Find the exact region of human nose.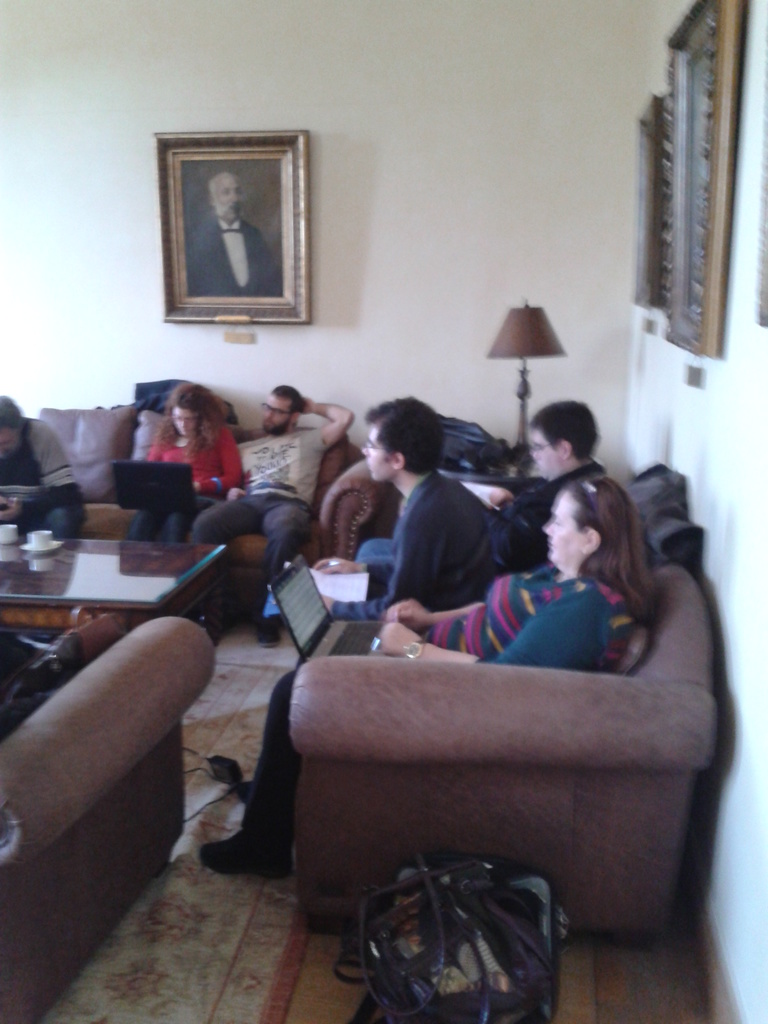
Exact region: [179, 419, 184, 428].
